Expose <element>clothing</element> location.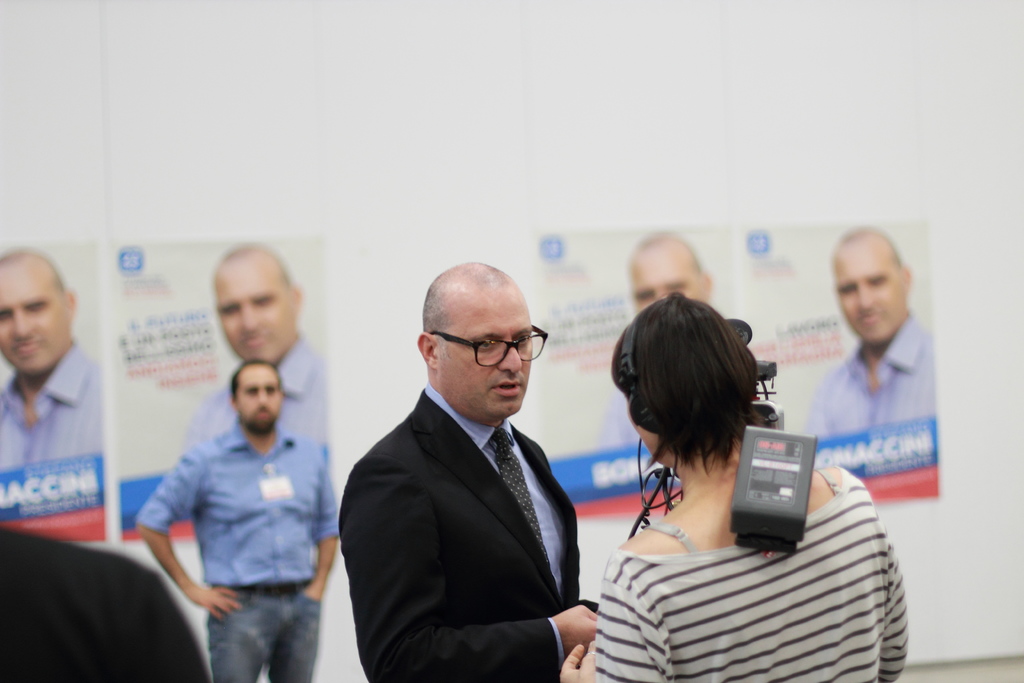
Exposed at 0 342 104 472.
